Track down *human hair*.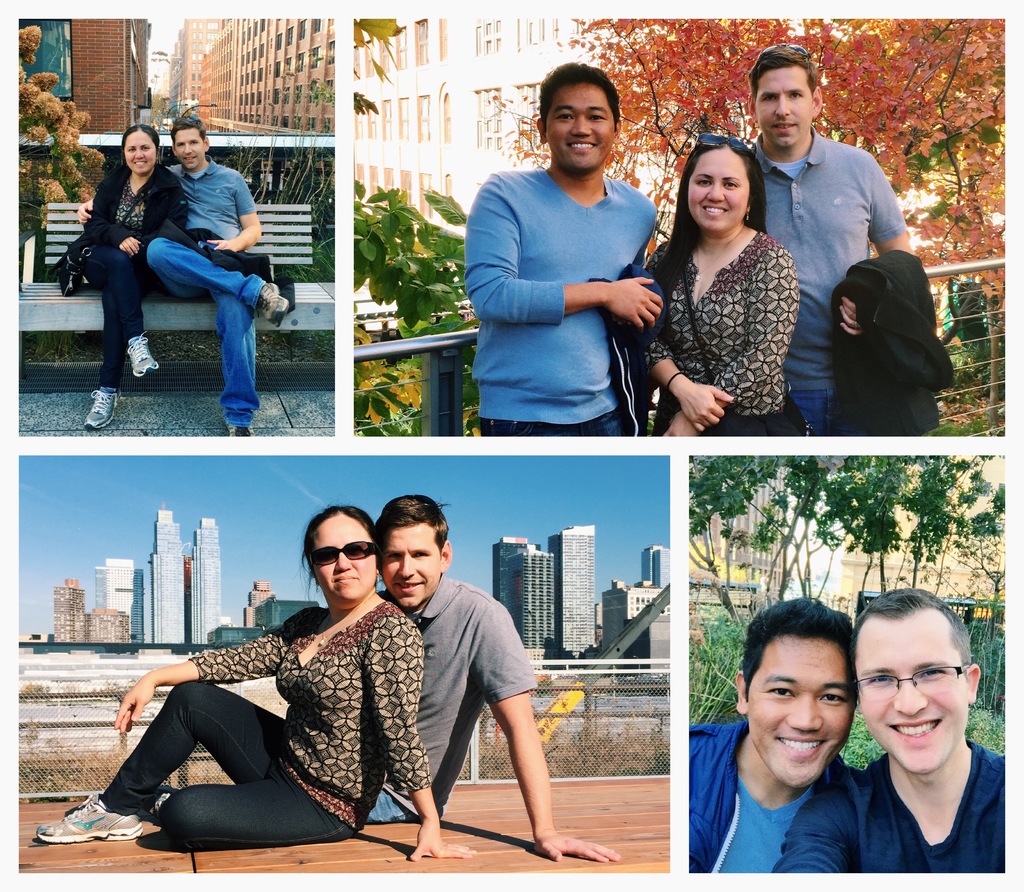
Tracked to x1=123, y1=124, x2=159, y2=158.
